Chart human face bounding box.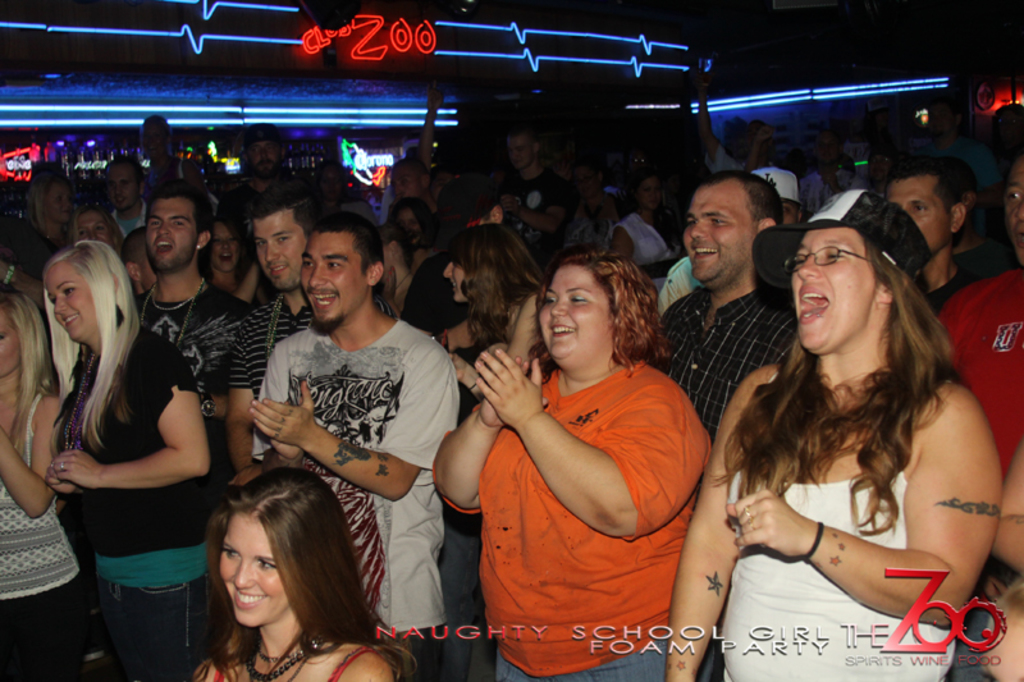
Charted: region(785, 223, 876, 356).
